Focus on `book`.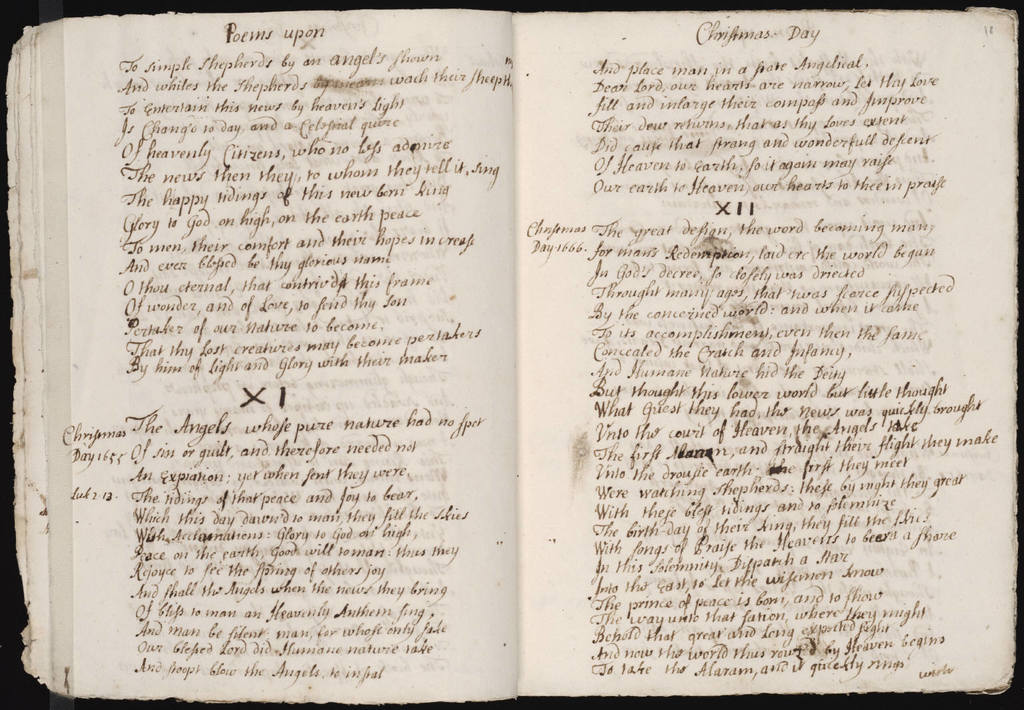
Focused at bbox=(9, 3, 1019, 707).
